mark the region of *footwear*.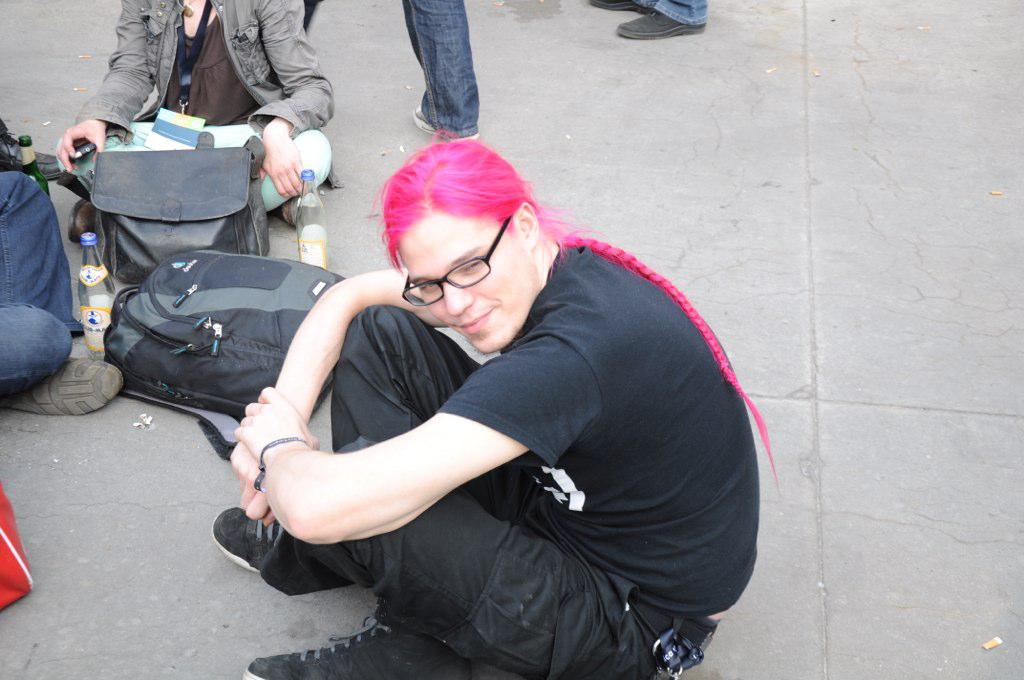
Region: bbox=[211, 503, 288, 584].
